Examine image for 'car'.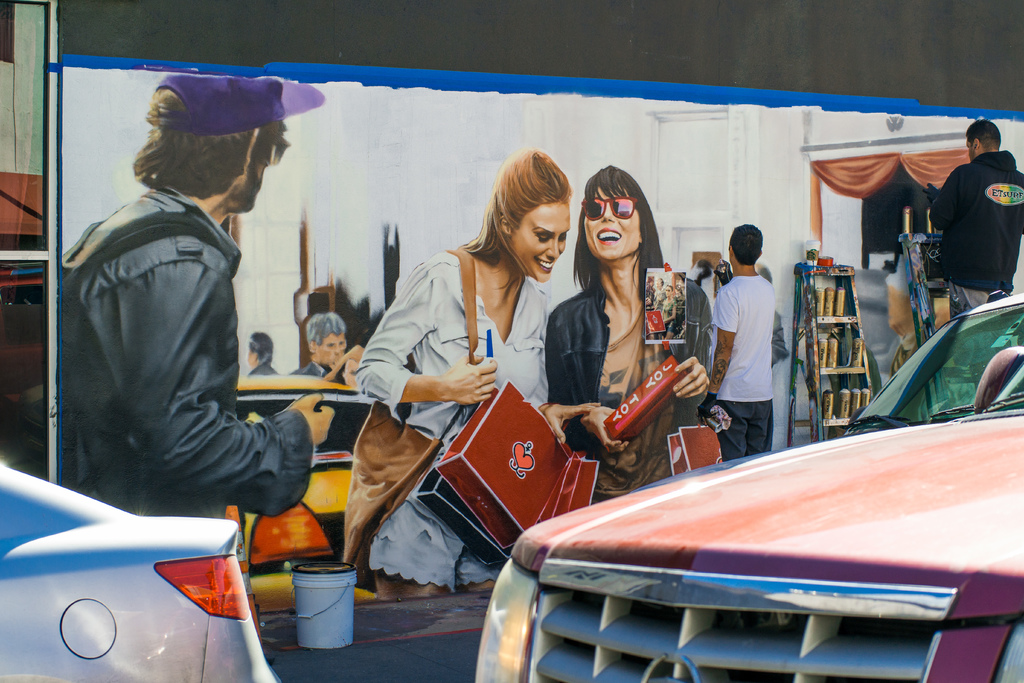
Examination result: [x1=474, y1=355, x2=1023, y2=682].
